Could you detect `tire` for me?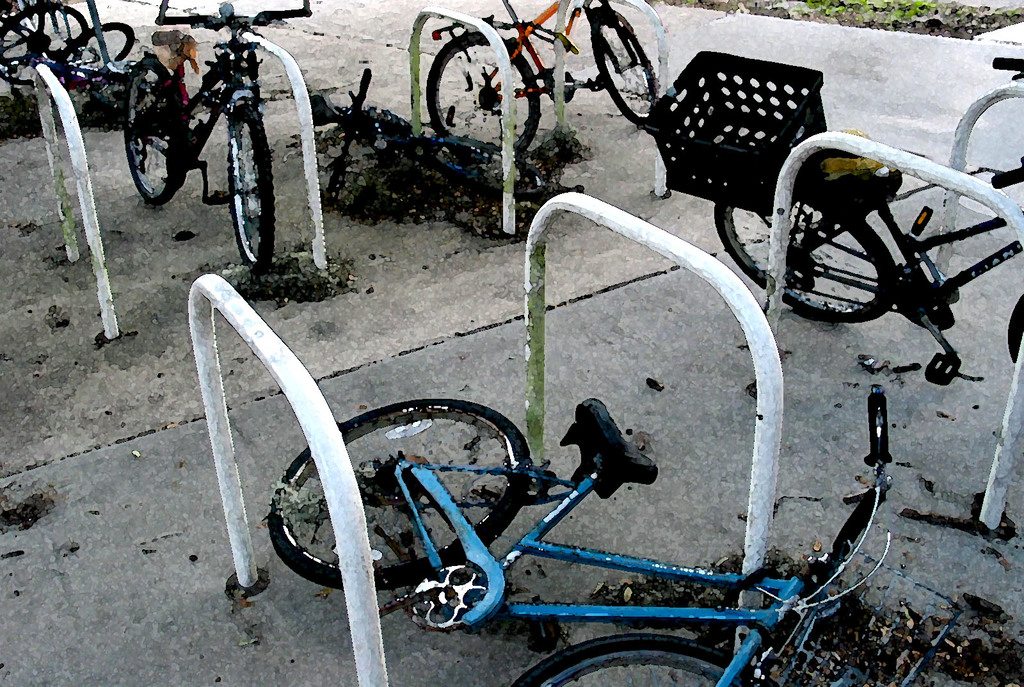
Detection result: (x1=227, y1=106, x2=275, y2=275).
